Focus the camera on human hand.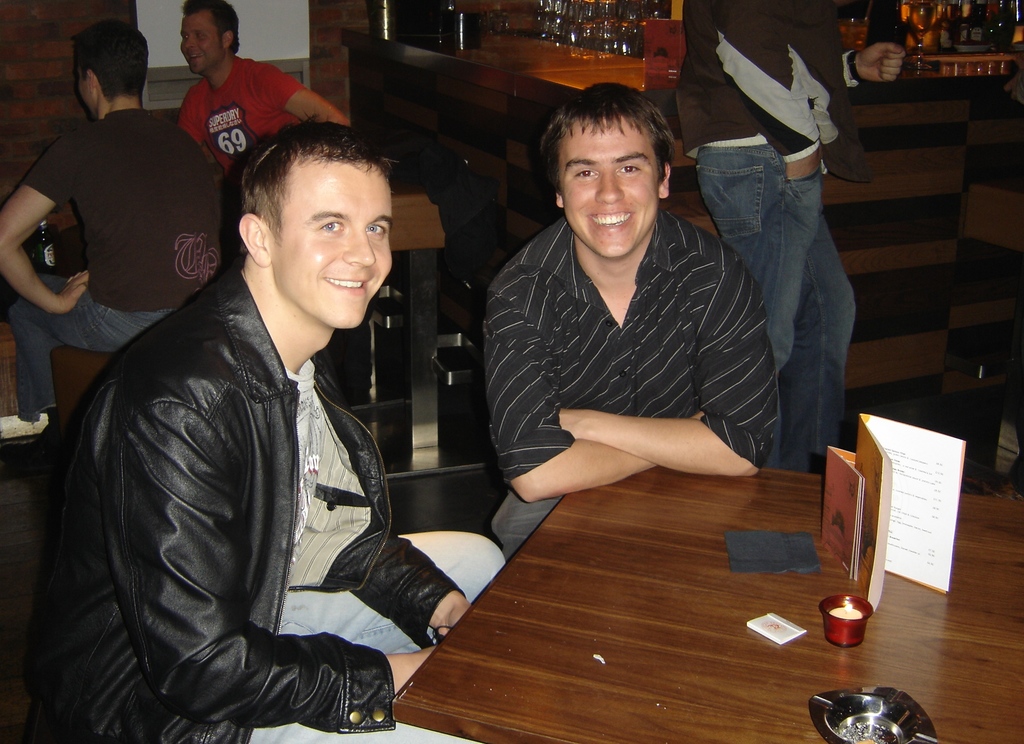
Focus region: BBox(59, 270, 89, 313).
